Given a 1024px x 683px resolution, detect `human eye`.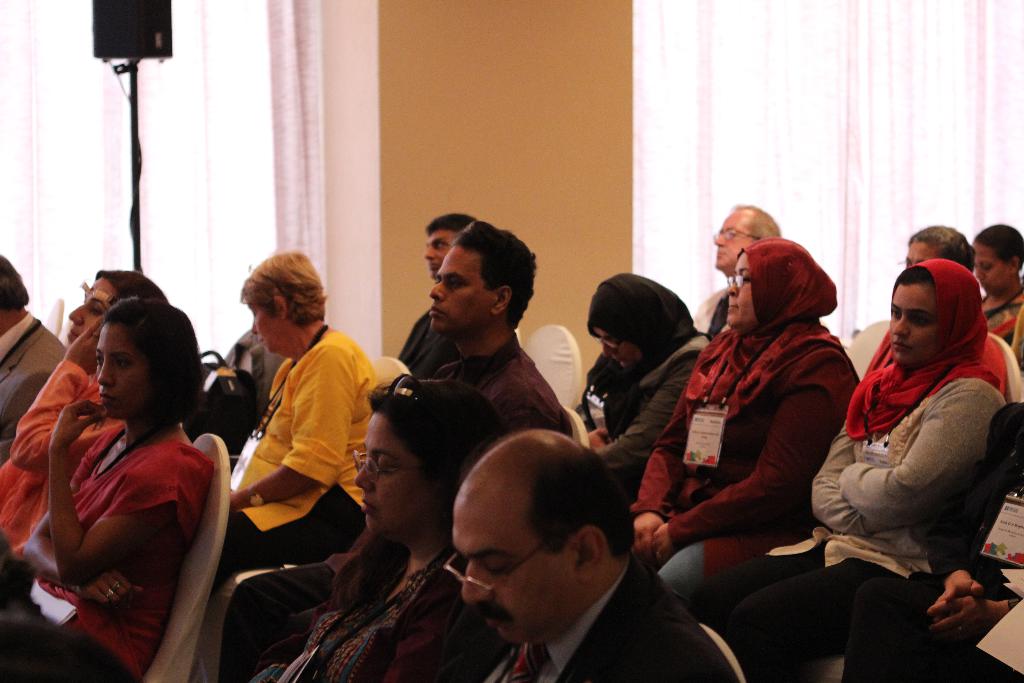
bbox(445, 272, 467, 296).
